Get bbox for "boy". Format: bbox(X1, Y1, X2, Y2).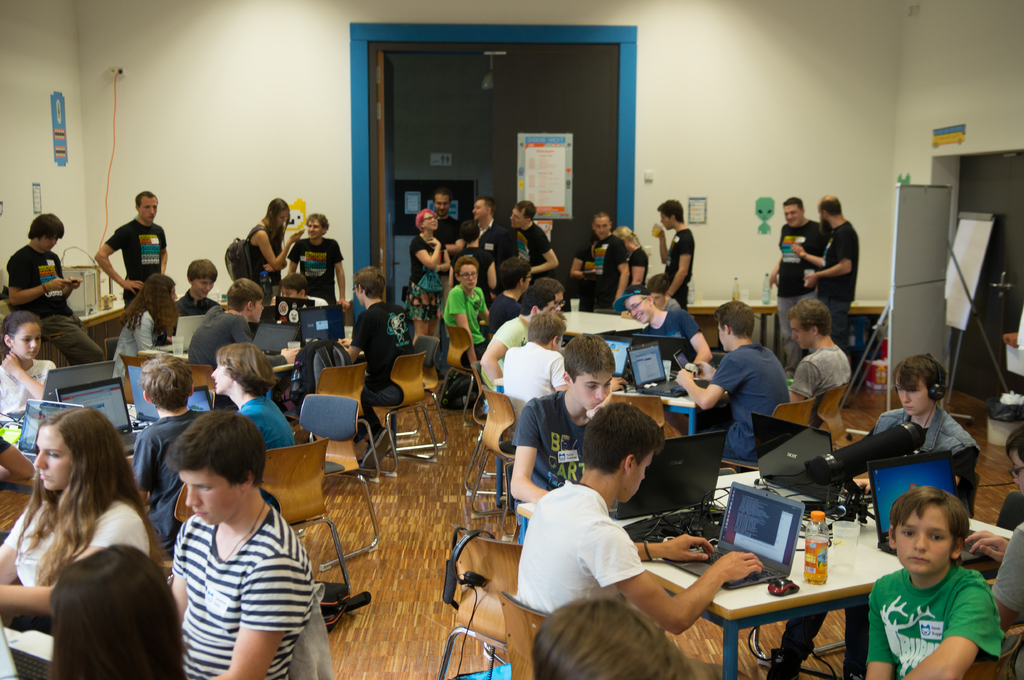
bbox(673, 298, 791, 466).
